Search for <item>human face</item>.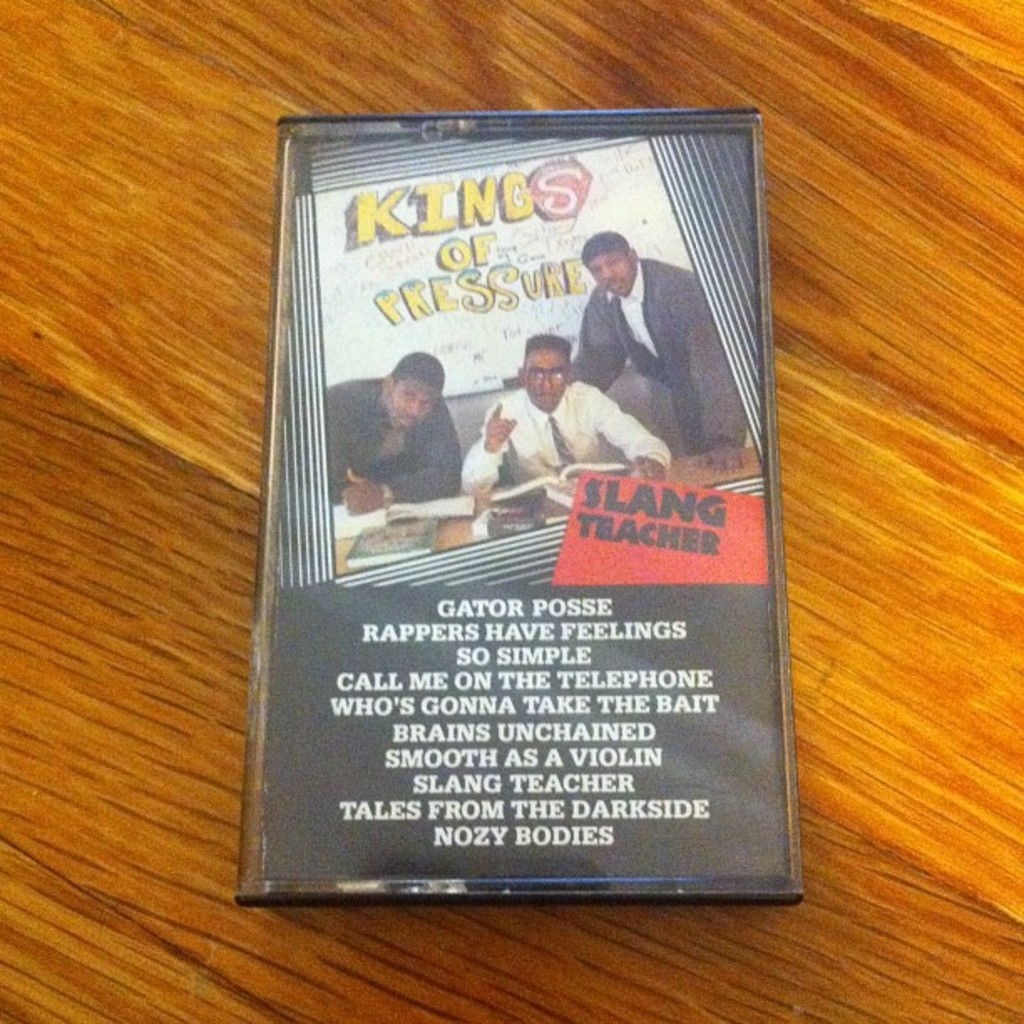
Found at left=522, top=343, right=572, bottom=413.
